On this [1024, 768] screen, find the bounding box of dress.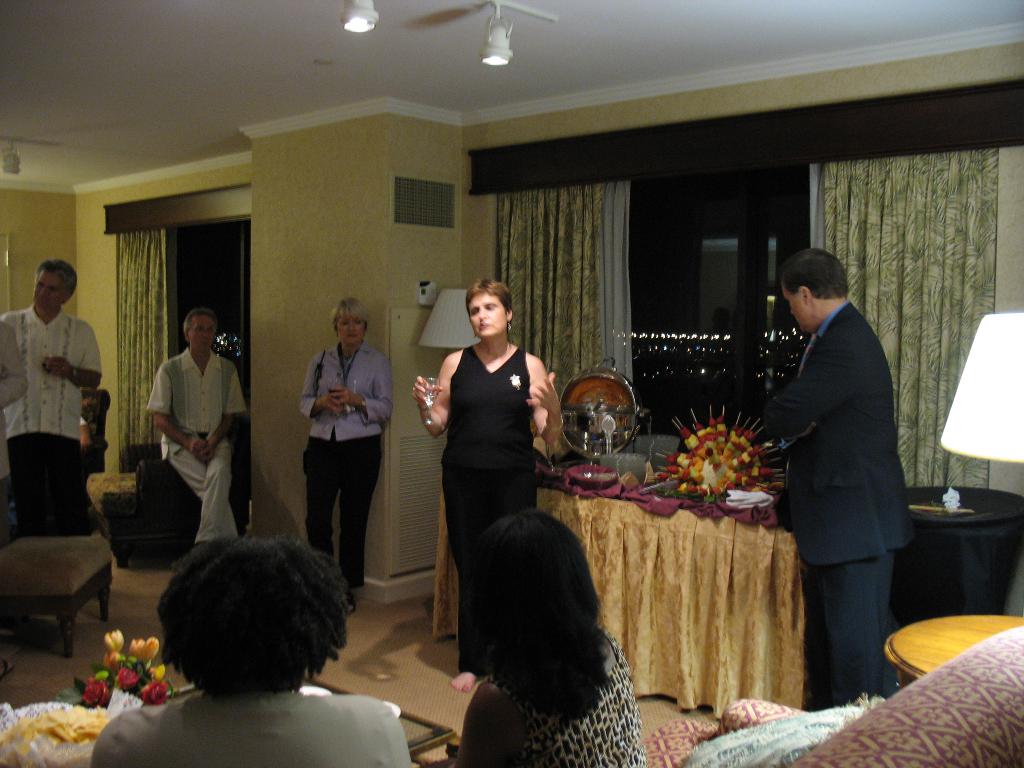
Bounding box: <bbox>441, 347, 536, 676</bbox>.
